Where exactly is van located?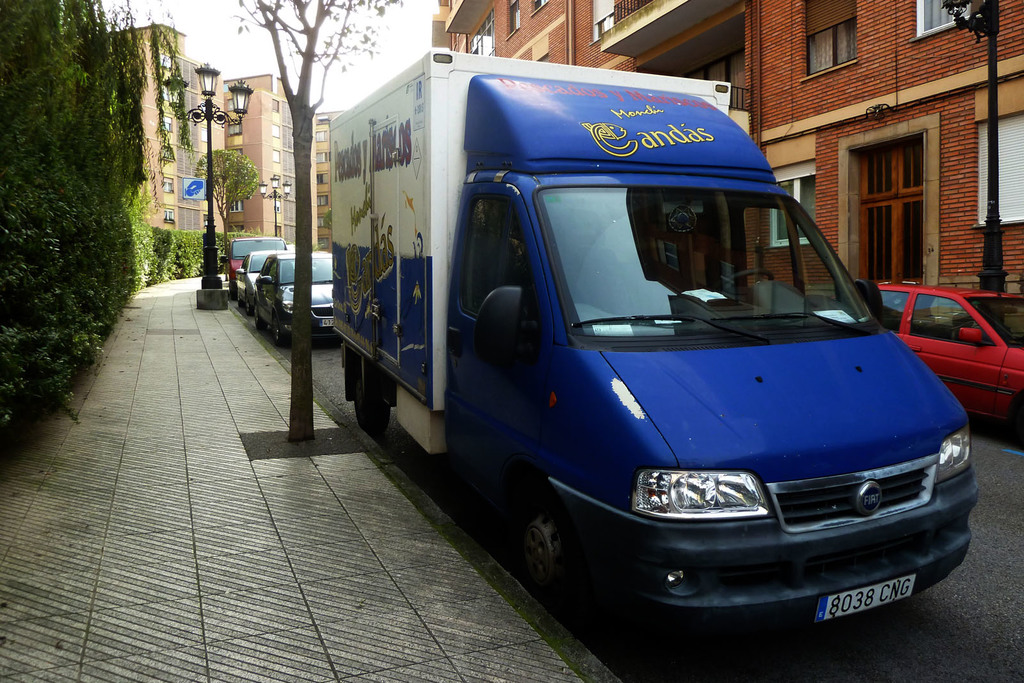
Its bounding box is x1=330 y1=45 x2=984 y2=637.
